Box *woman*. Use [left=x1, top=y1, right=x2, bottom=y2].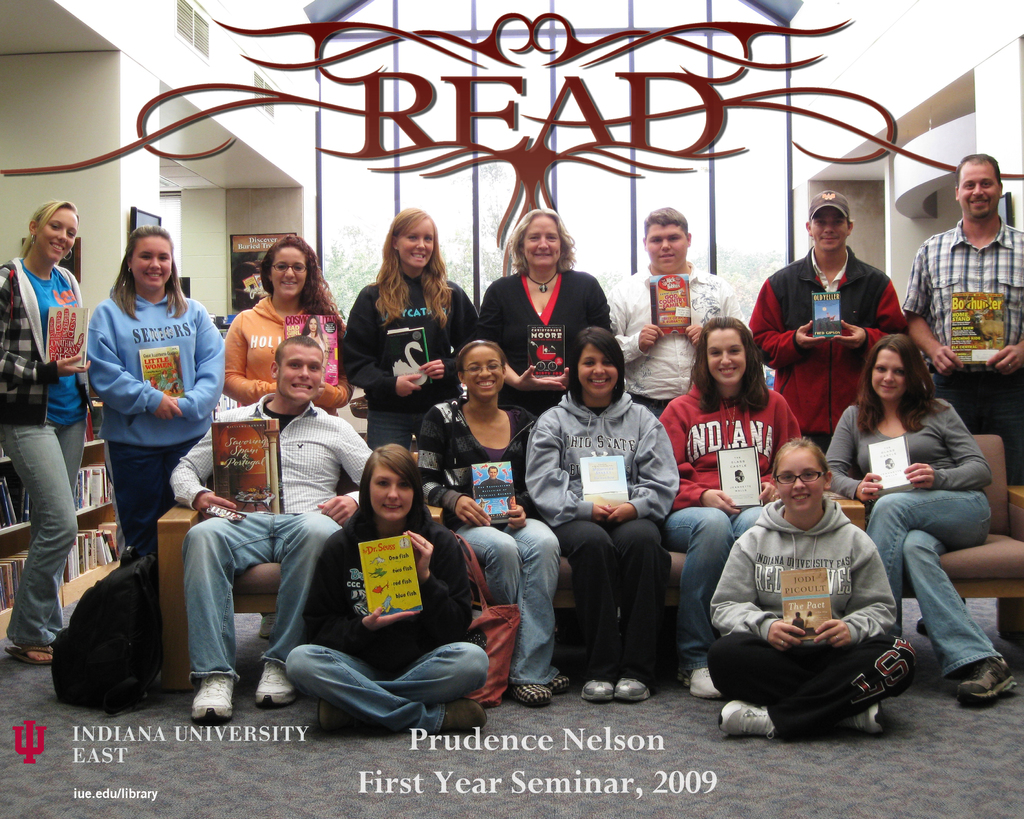
[left=414, top=338, right=577, bottom=709].
